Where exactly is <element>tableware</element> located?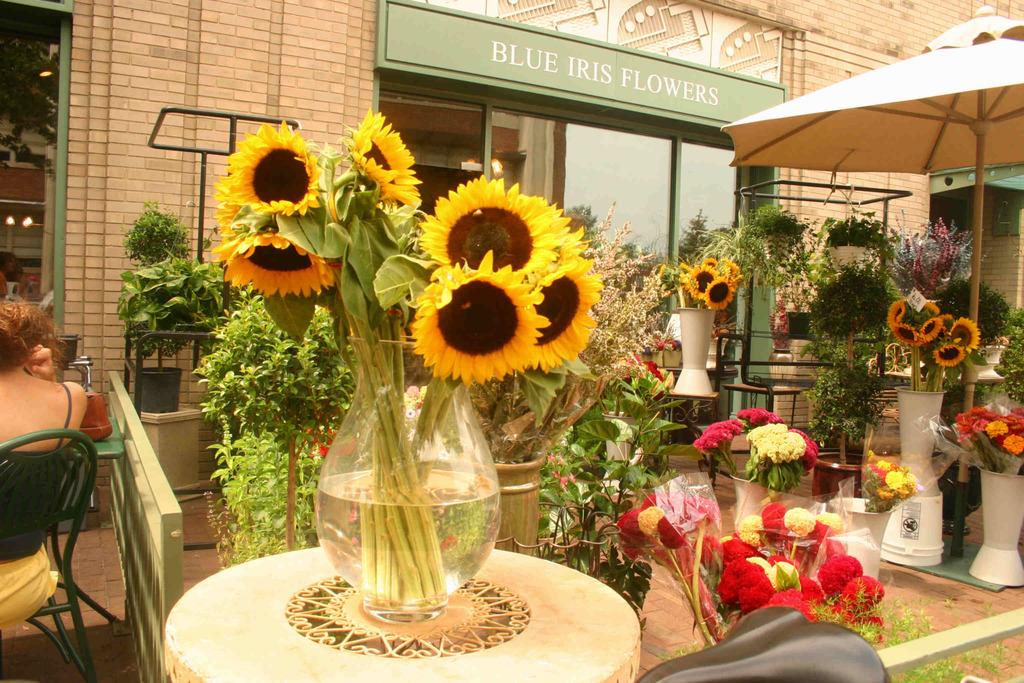
Its bounding box is <bbox>309, 370, 486, 619</bbox>.
